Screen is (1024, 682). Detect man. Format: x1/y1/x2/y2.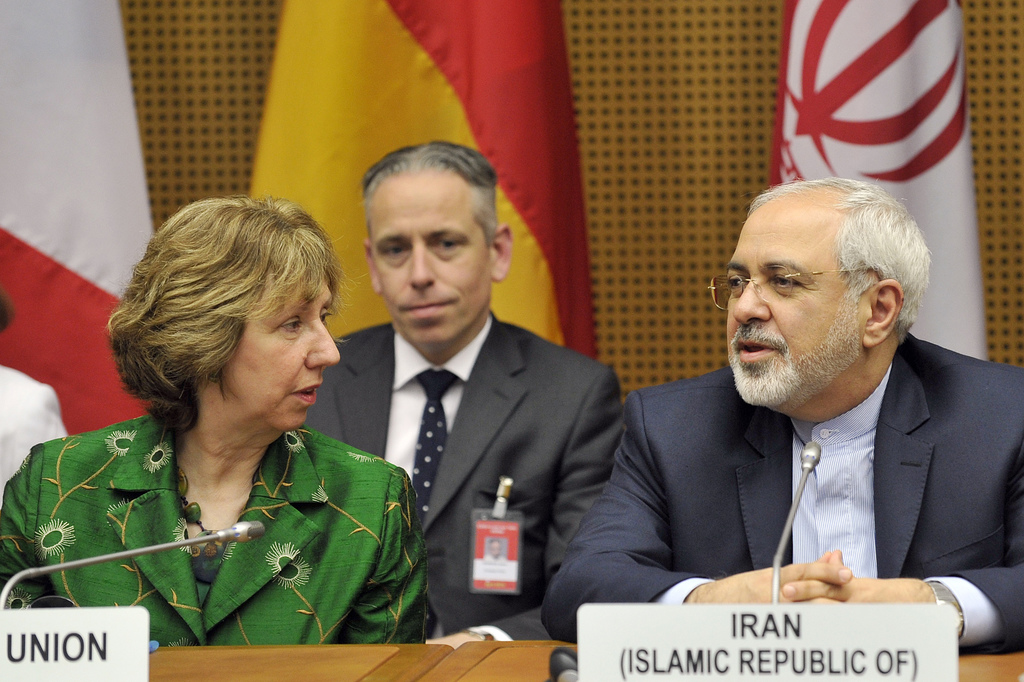
582/178/1012/652.
